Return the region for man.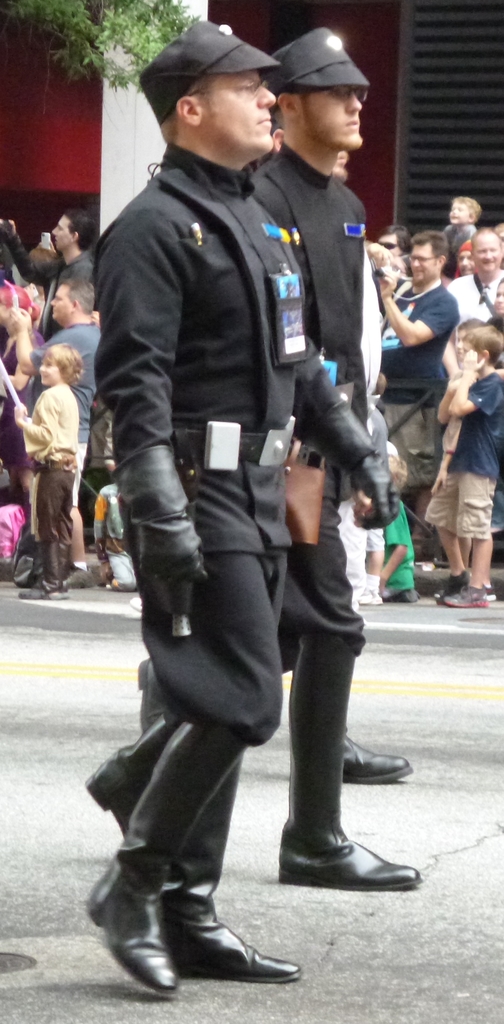
crop(439, 230, 503, 376).
